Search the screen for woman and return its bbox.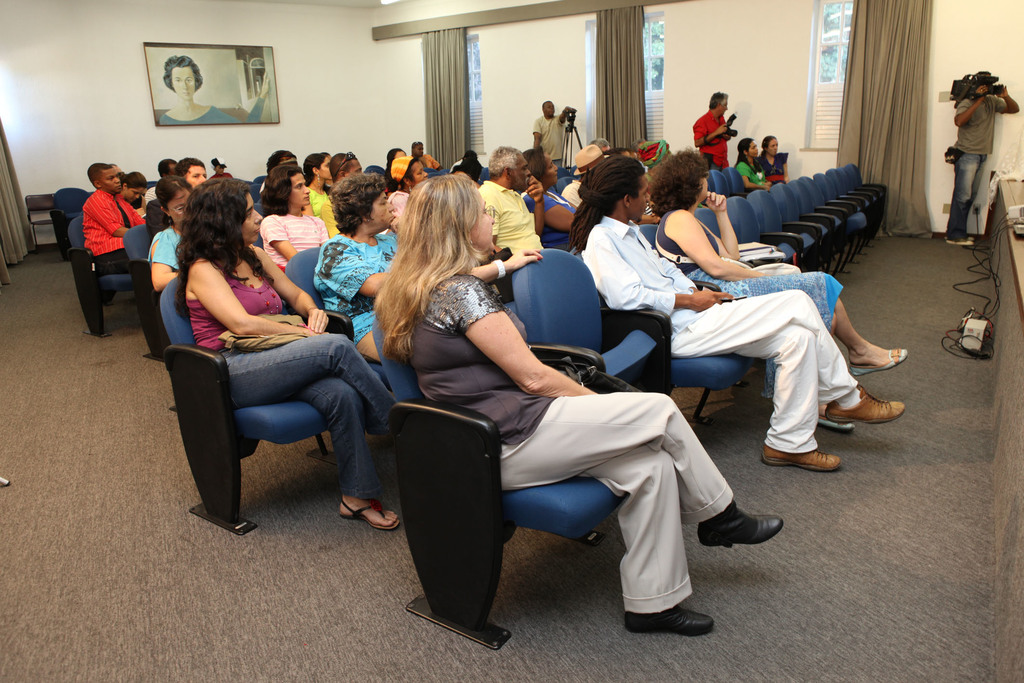
Found: [735,138,767,188].
